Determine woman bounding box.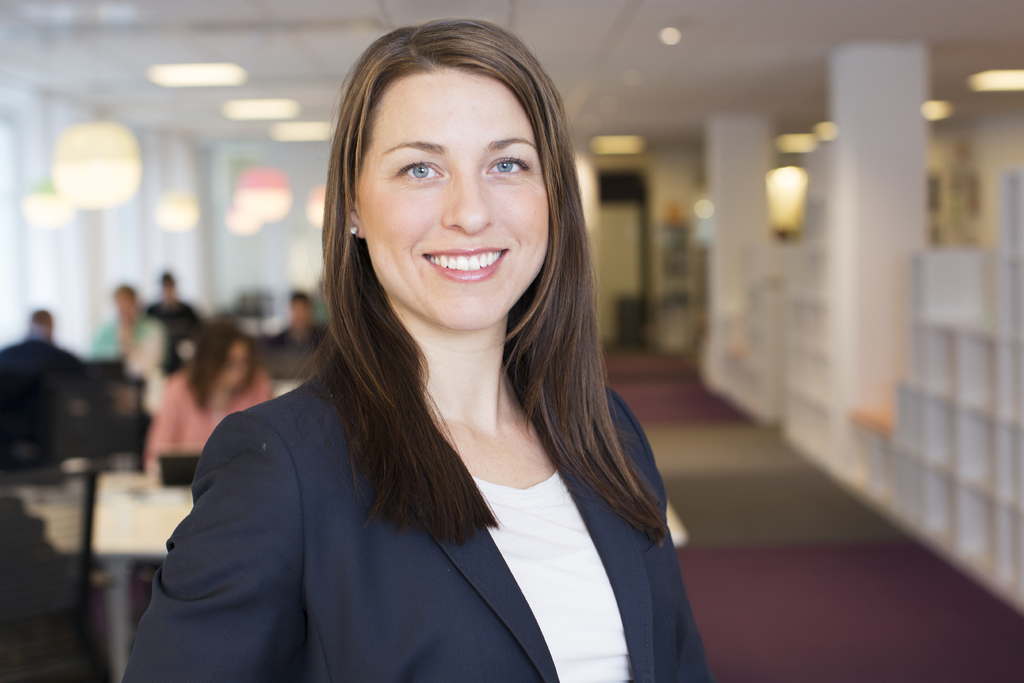
Determined: rect(145, 320, 274, 461).
